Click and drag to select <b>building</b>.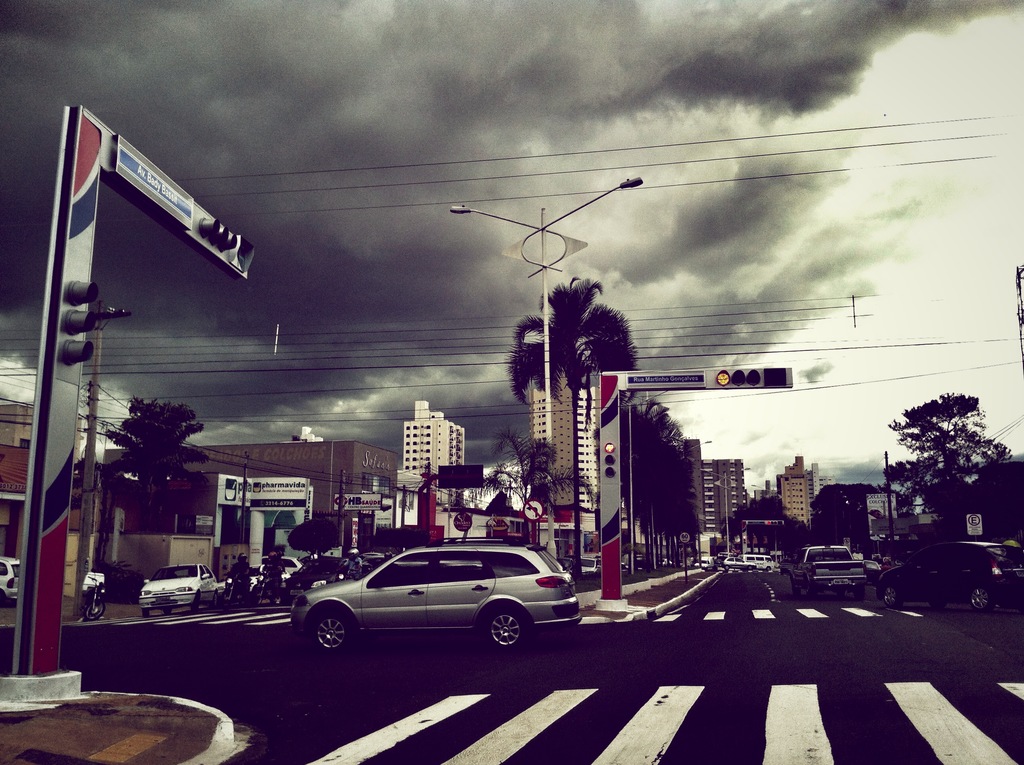
Selection: bbox=[805, 465, 836, 517].
